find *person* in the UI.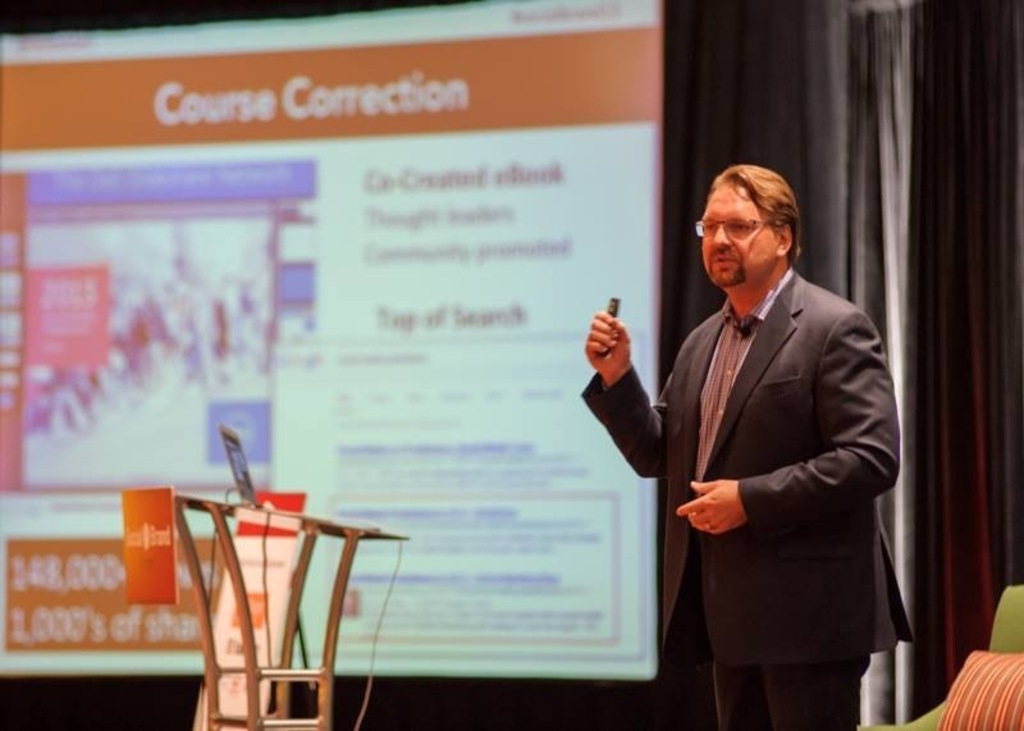
UI element at region(580, 165, 915, 730).
